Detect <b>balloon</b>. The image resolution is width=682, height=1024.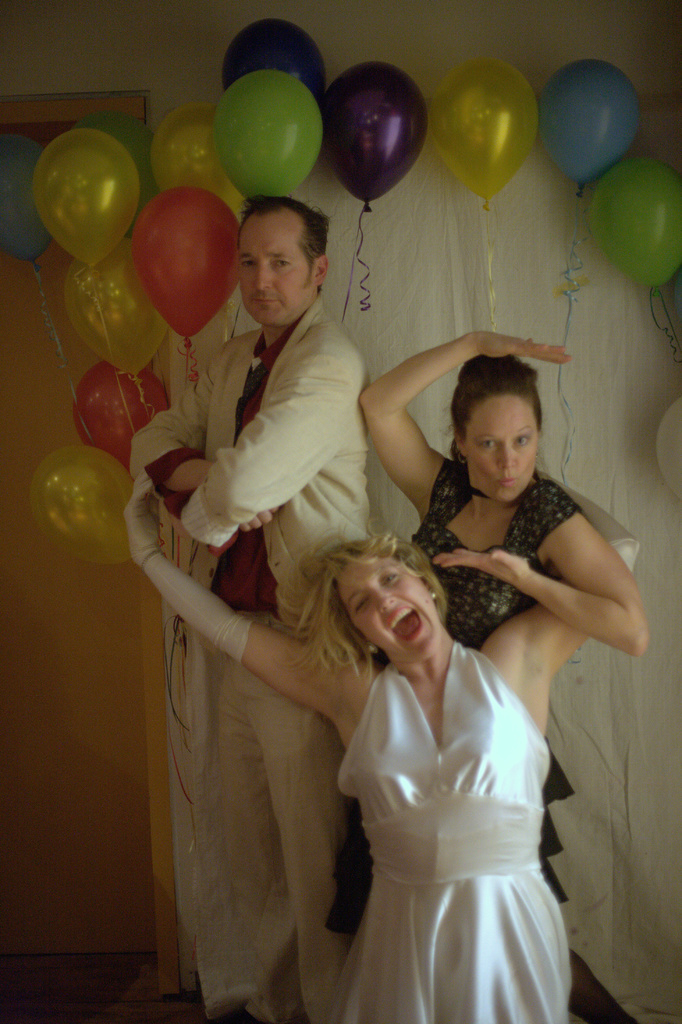
bbox=(532, 61, 643, 198).
